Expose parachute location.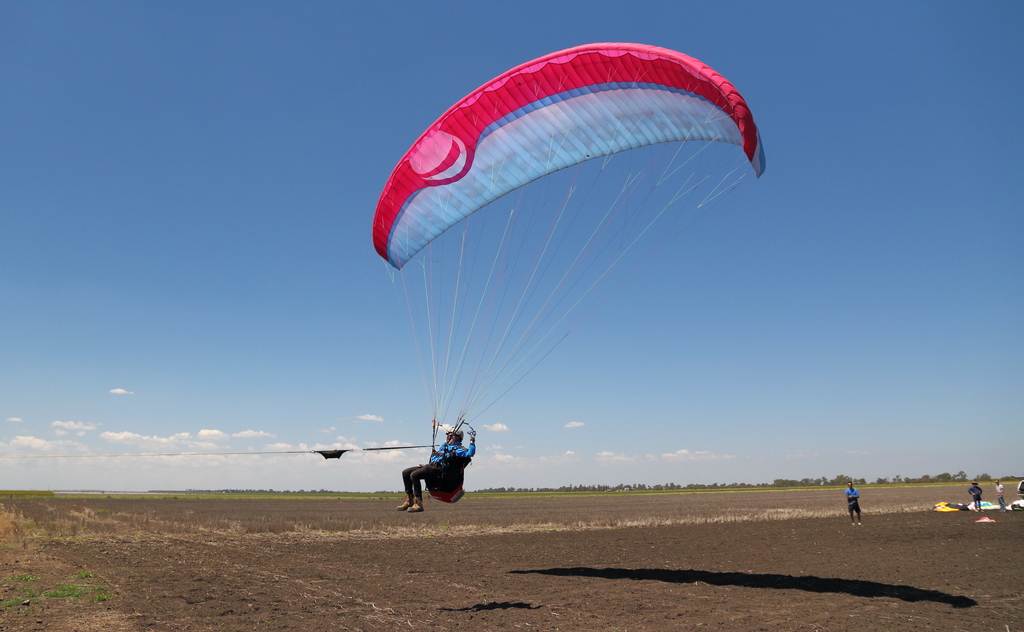
Exposed at left=368, top=38, right=765, bottom=429.
